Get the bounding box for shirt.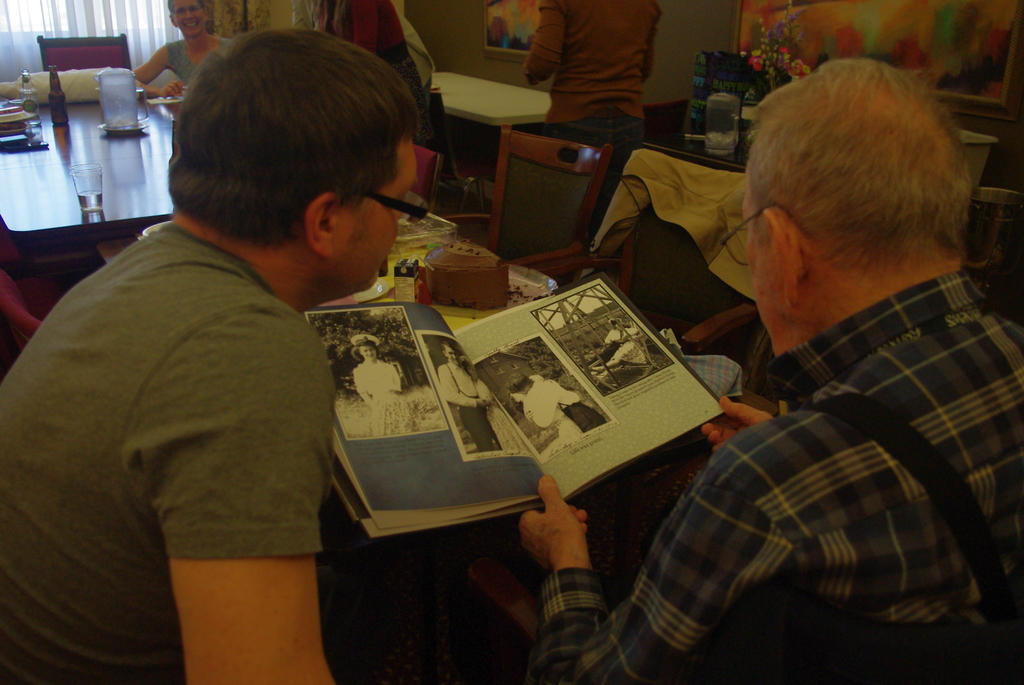
l=529, t=271, r=1023, b=684.
